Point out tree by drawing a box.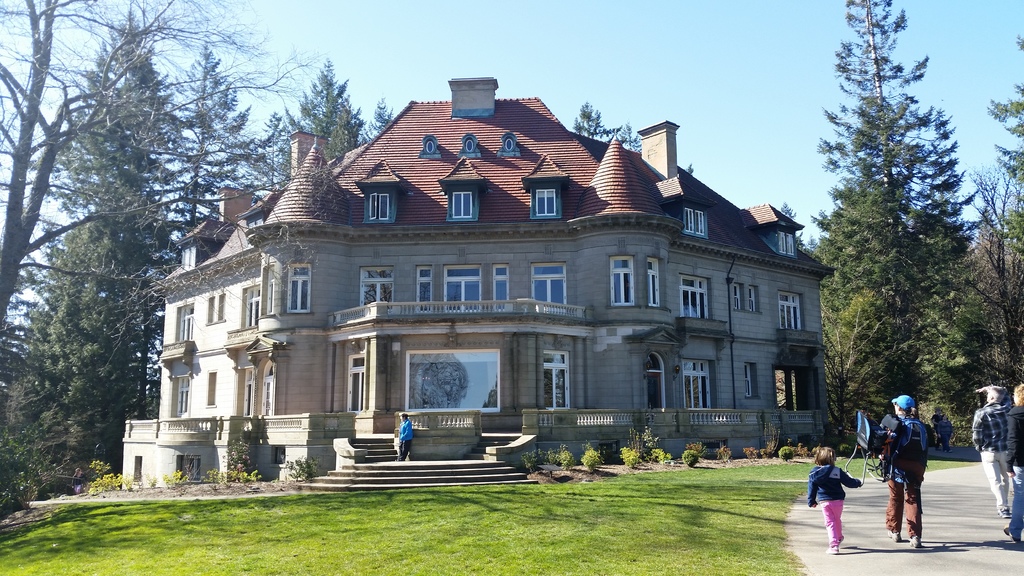
left=981, top=30, right=1023, bottom=412.
